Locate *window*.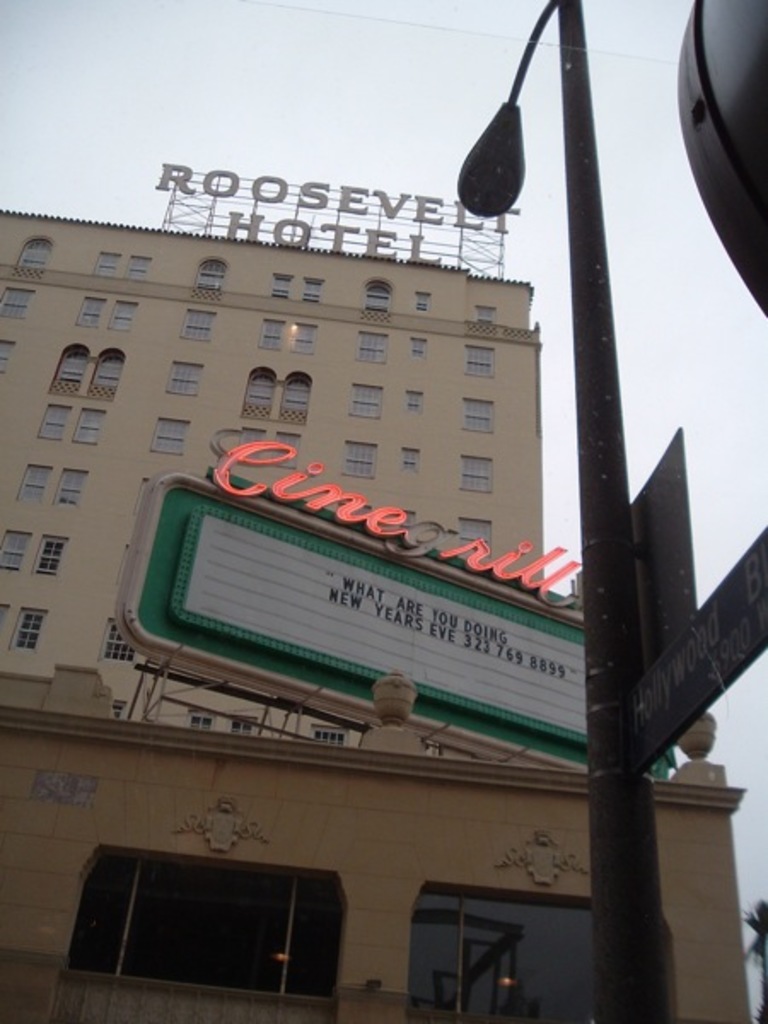
Bounding box: l=457, t=451, r=488, b=488.
